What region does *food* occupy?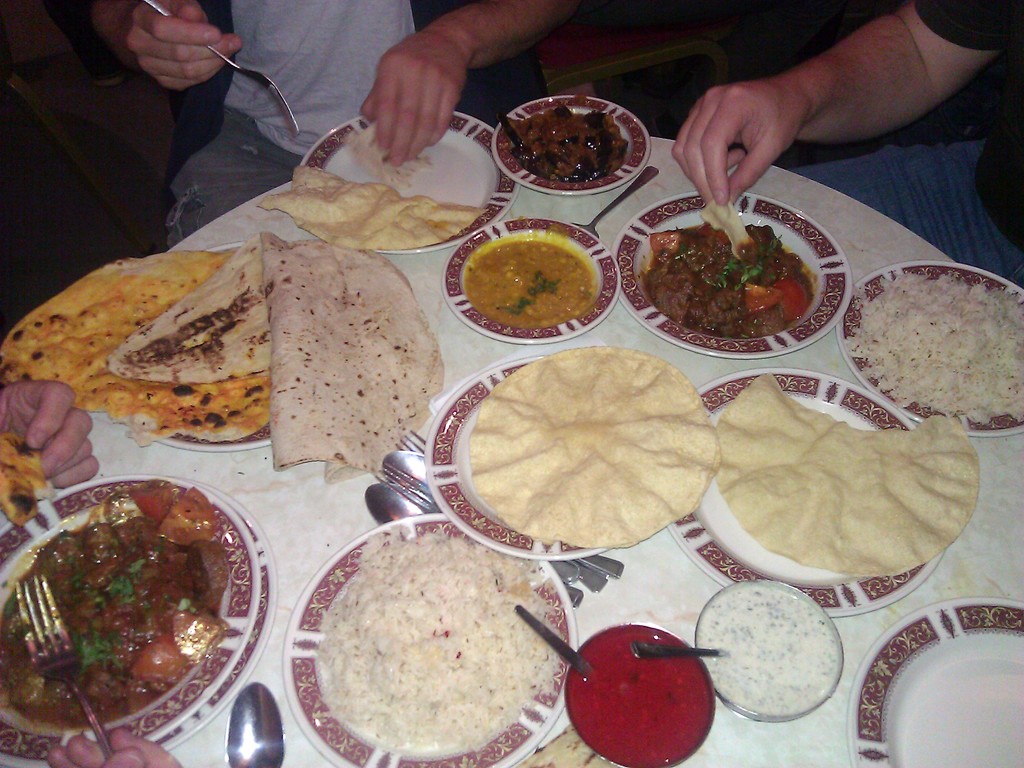
<box>0,227,444,487</box>.
